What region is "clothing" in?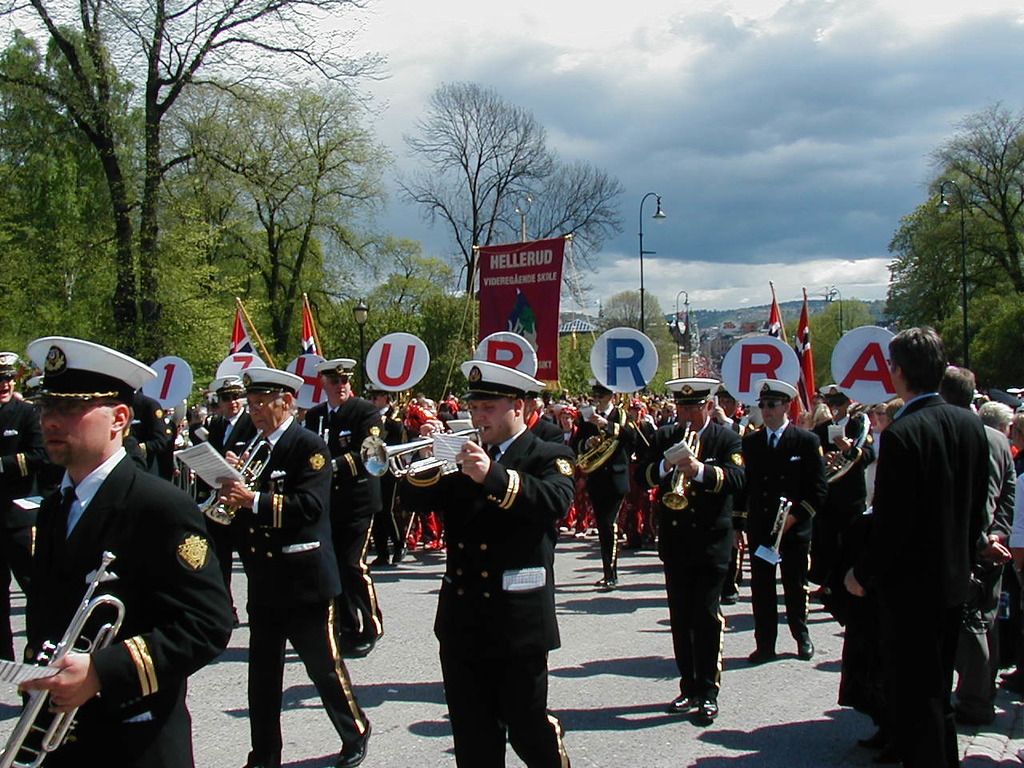
bbox(807, 382, 877, 574).
